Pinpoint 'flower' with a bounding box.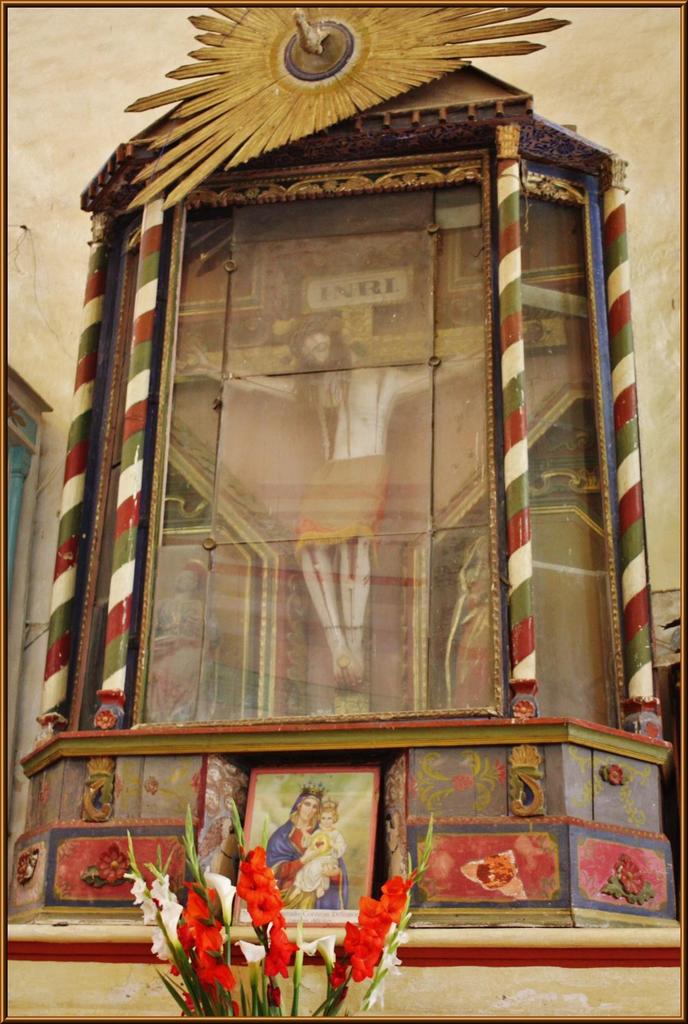
box=[235, 855, 286, 951].
